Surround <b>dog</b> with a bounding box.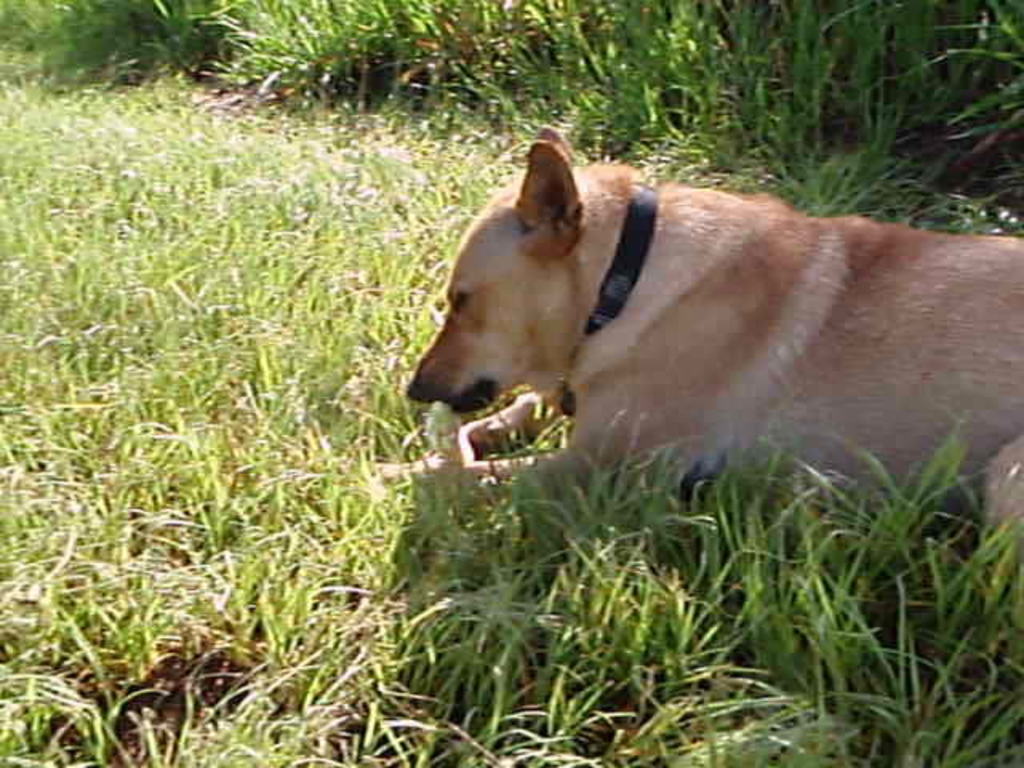
crop(403, 120, 1022, 549).
